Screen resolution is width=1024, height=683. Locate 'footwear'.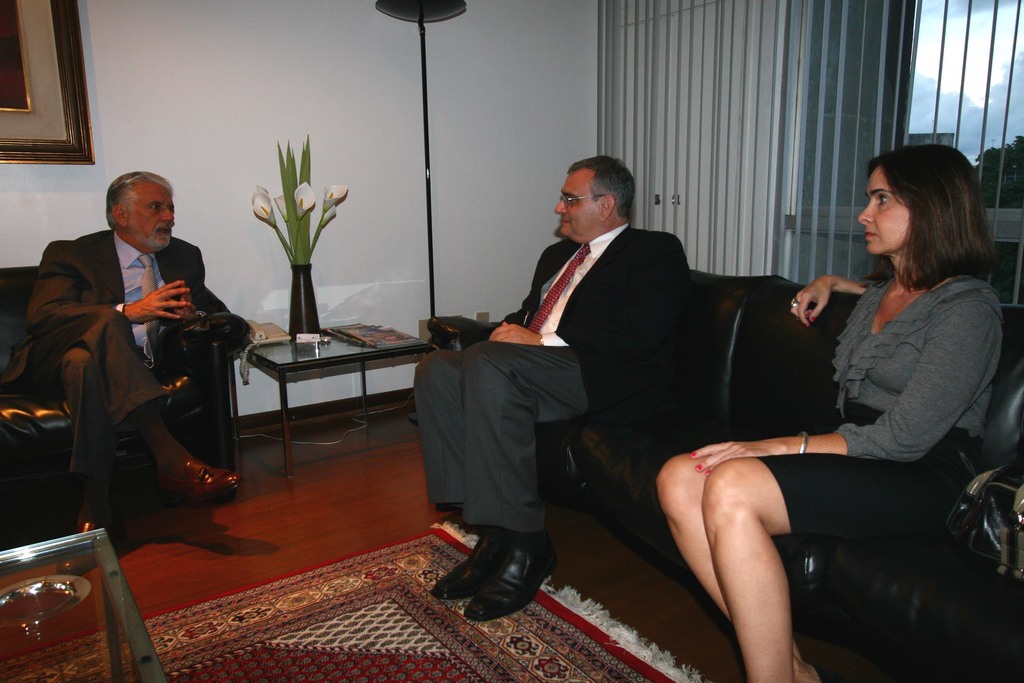
bbox=[147, 457, 243, 499].
